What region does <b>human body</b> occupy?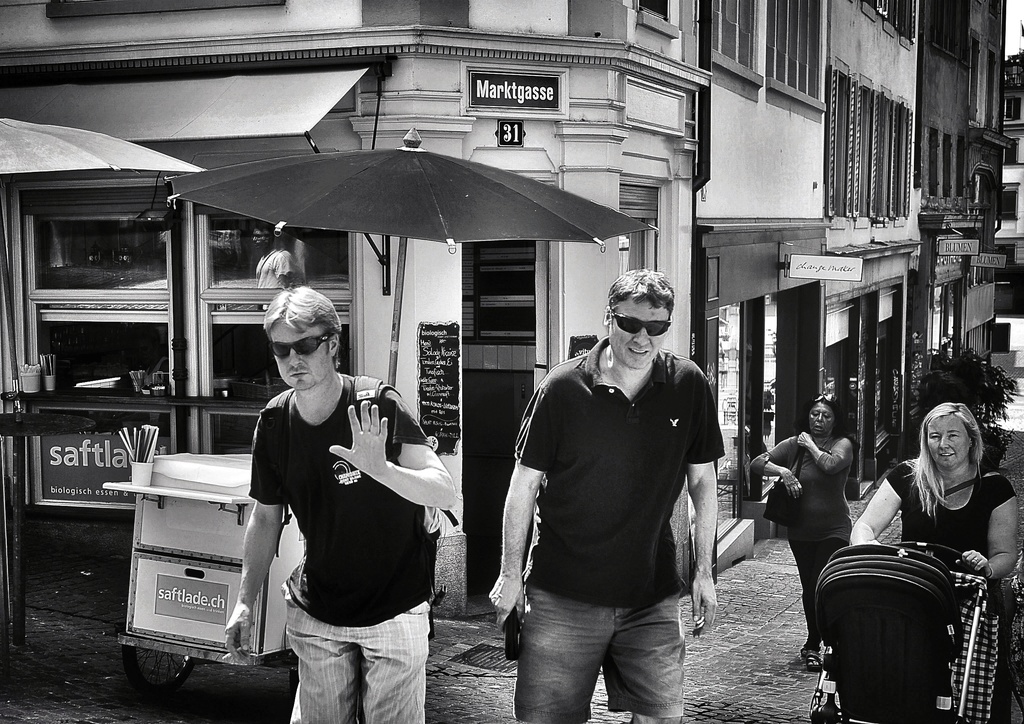
(x1=747, y1=433, x2=856, y2=670).
